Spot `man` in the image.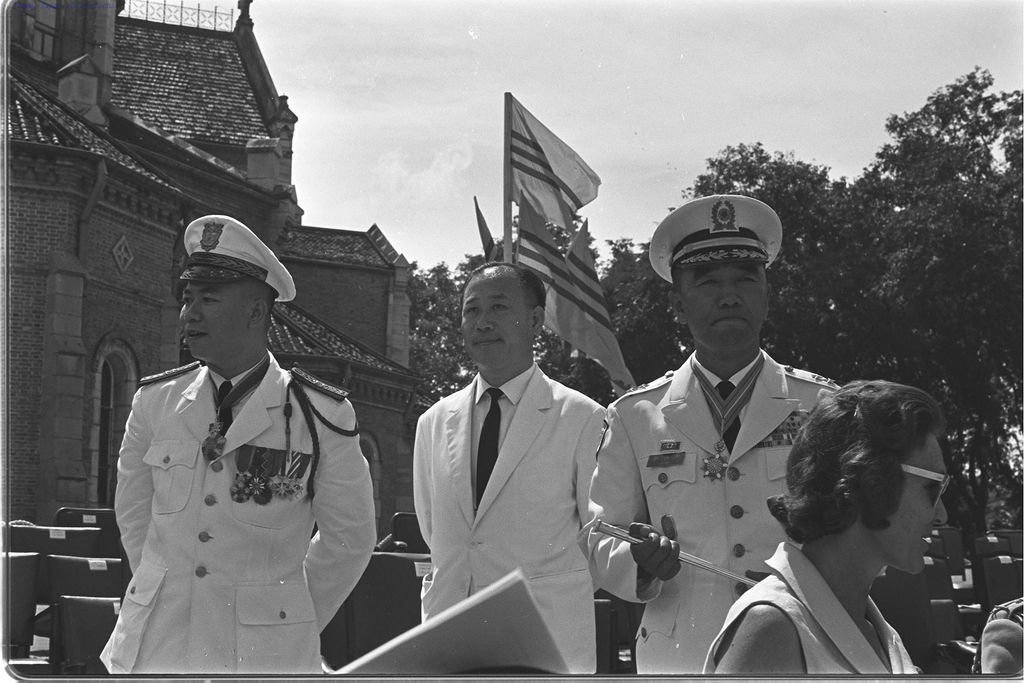
`man` found at region(396, 239, 630, 664).
